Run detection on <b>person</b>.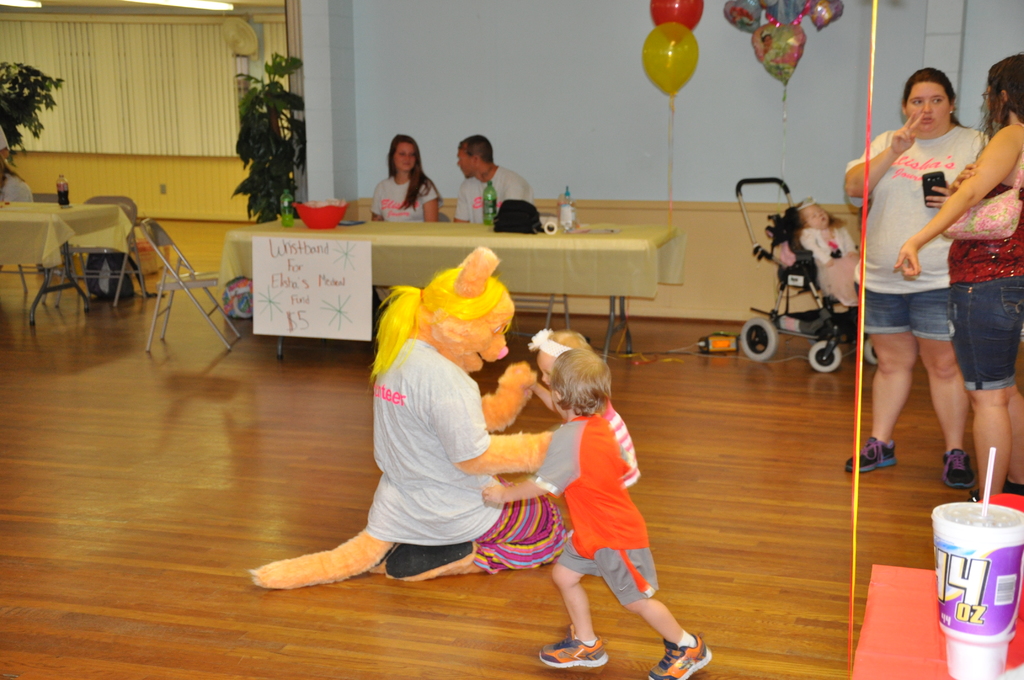
Result: {"left": 449, "top": 134, "right": 523, "bottom": 221}.
